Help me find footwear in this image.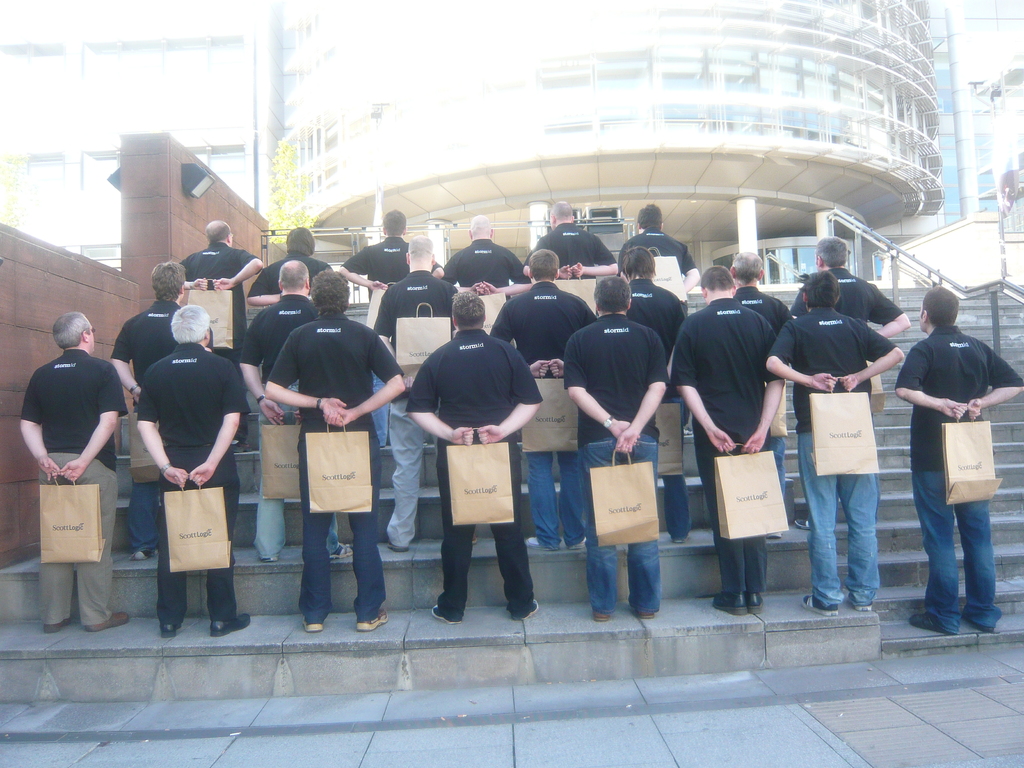
Found it: bbox(353, 610, 389, 630).
